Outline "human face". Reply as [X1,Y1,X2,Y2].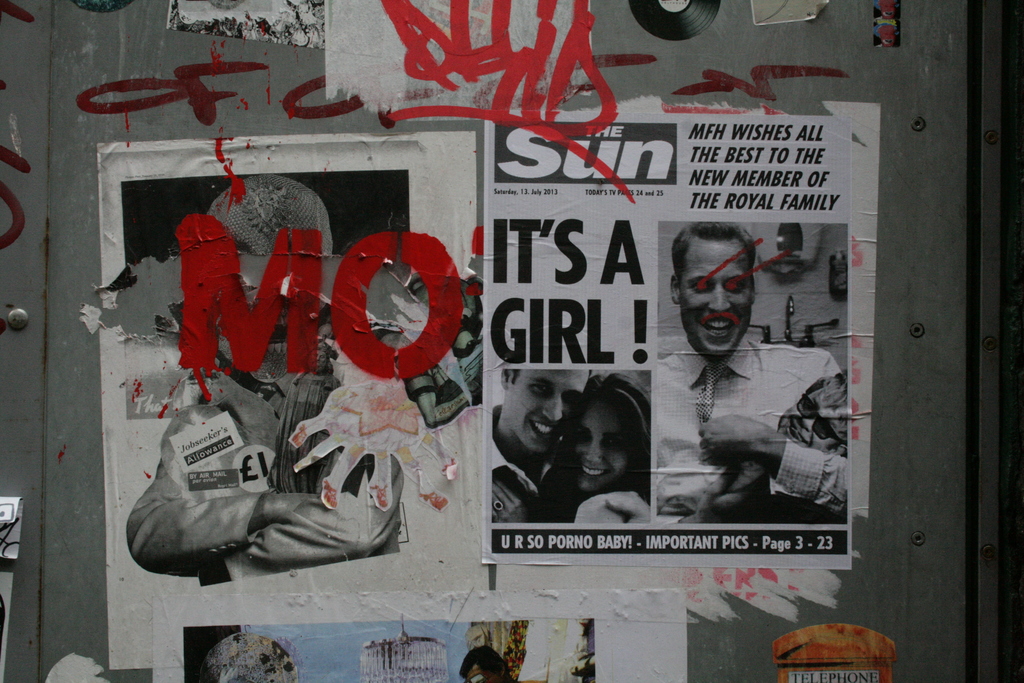
[569,394,636,491].
